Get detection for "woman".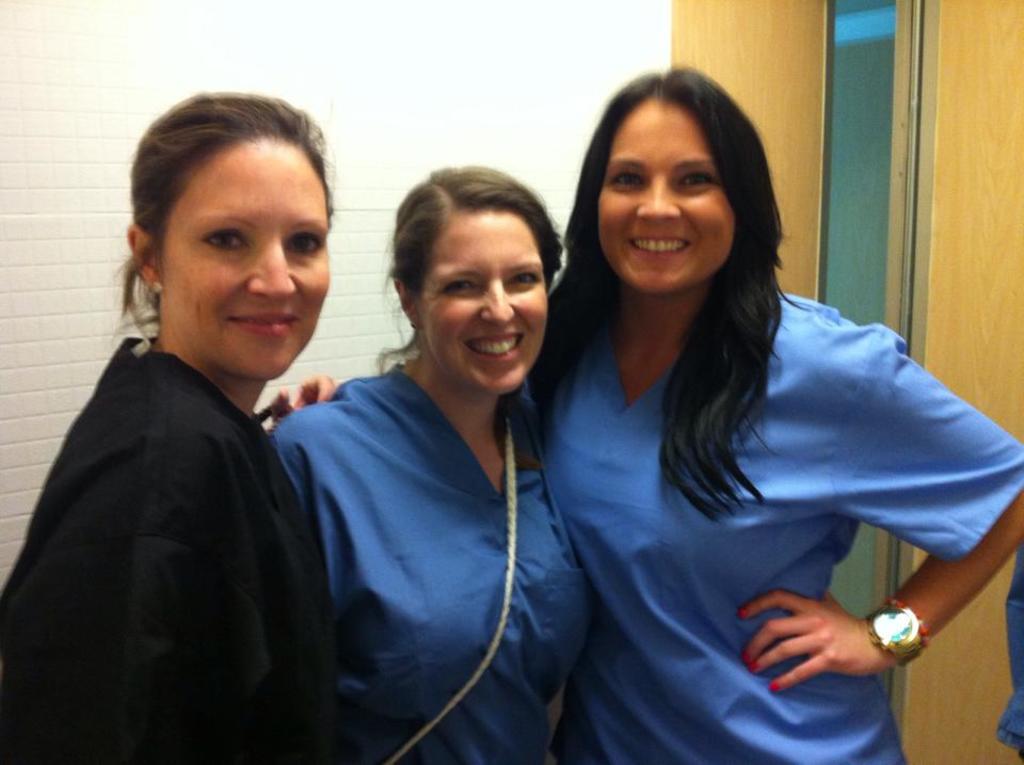
Detection: bbox=[510, 60, 945, 764].
